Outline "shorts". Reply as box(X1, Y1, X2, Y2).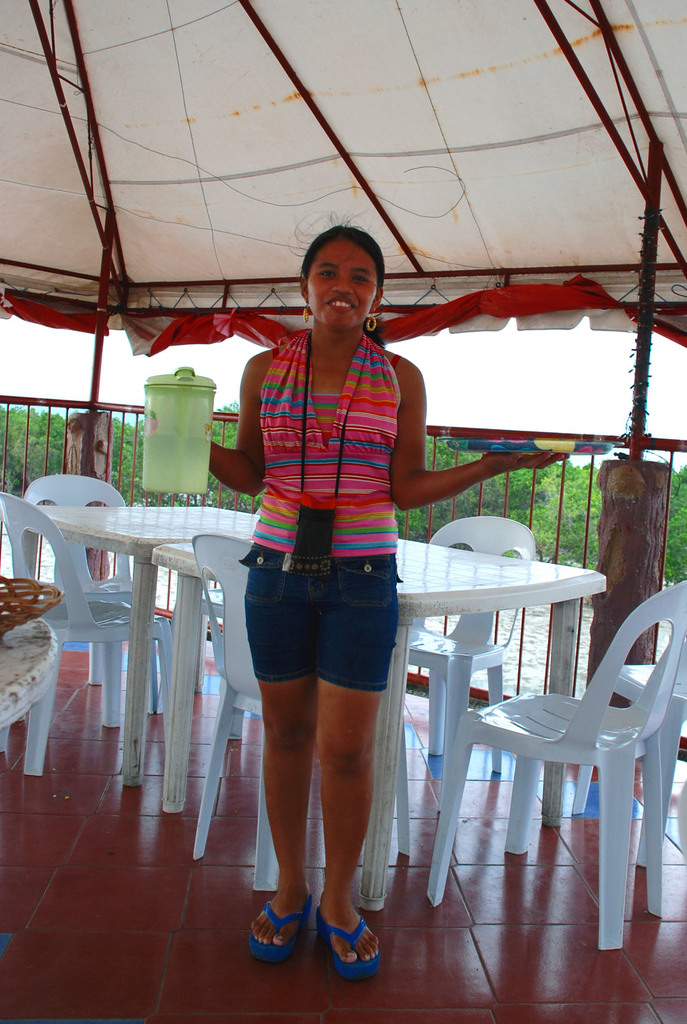
box(216, 549, 403, 692).
